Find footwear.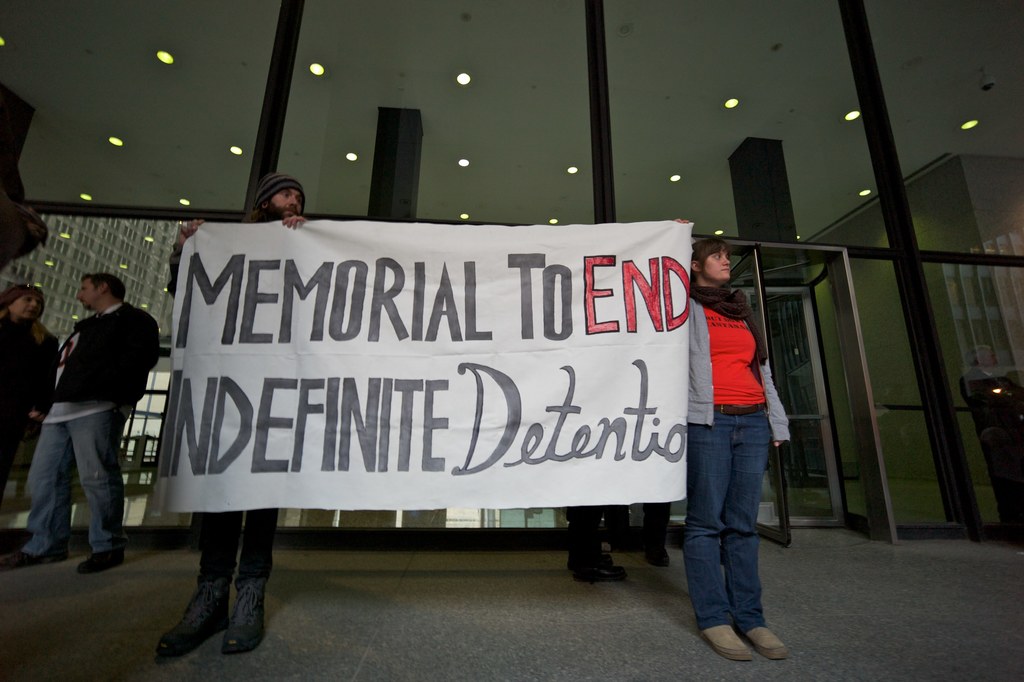
l=223, t=576, r=265, b=655.
